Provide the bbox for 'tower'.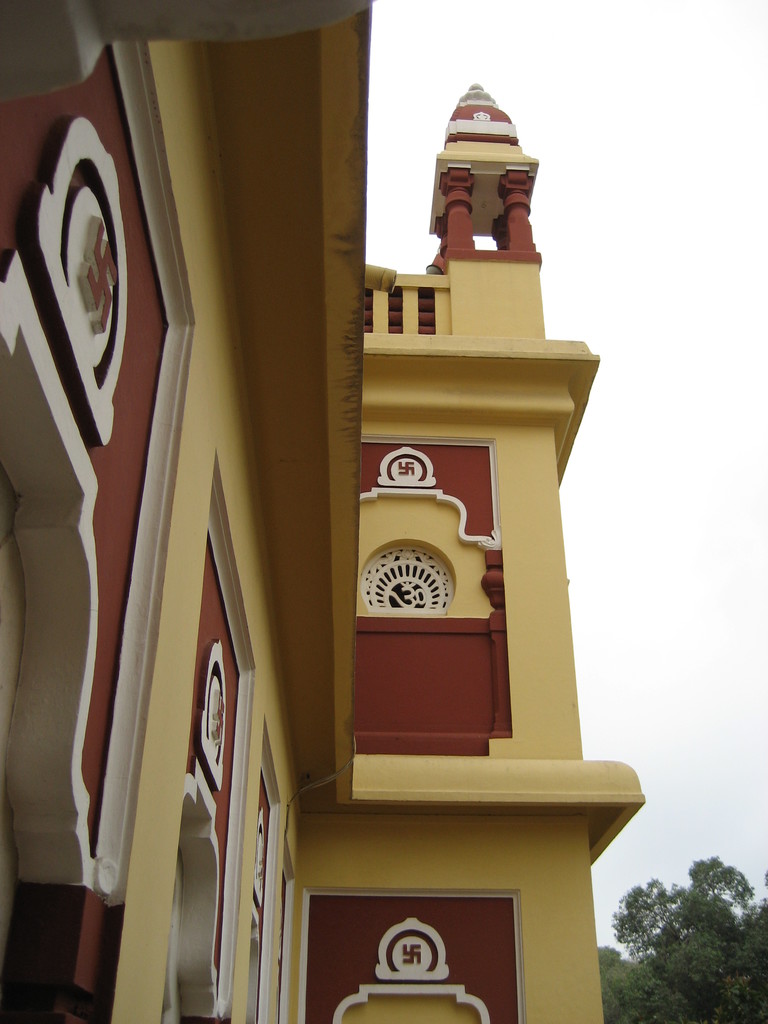
0:0:644:1023.
